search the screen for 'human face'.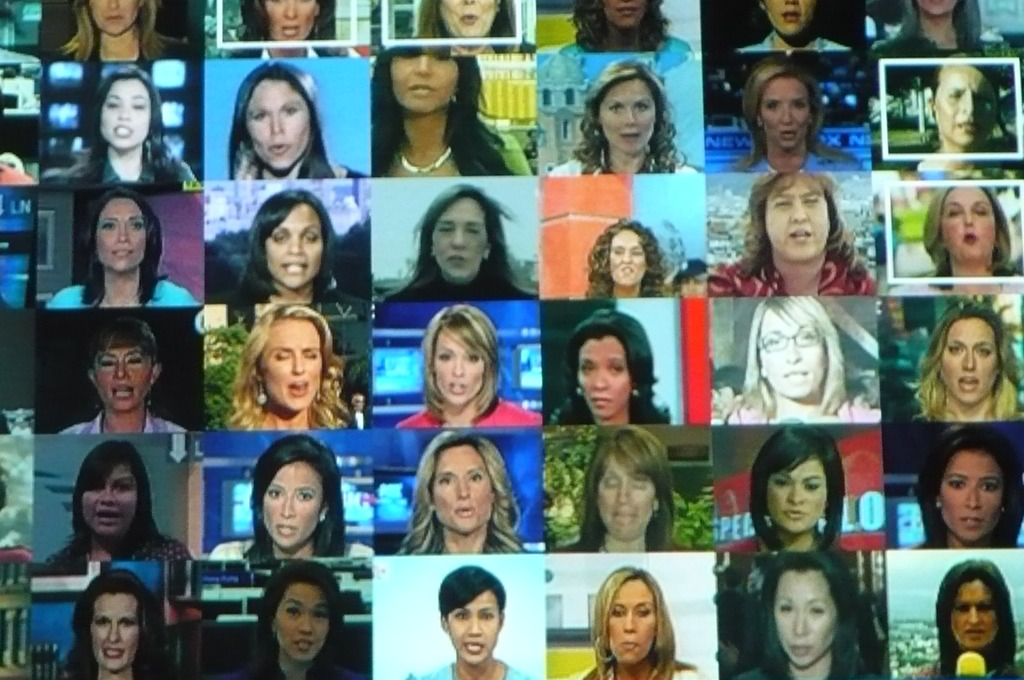
Found at box(86, 585, 138, 674).
